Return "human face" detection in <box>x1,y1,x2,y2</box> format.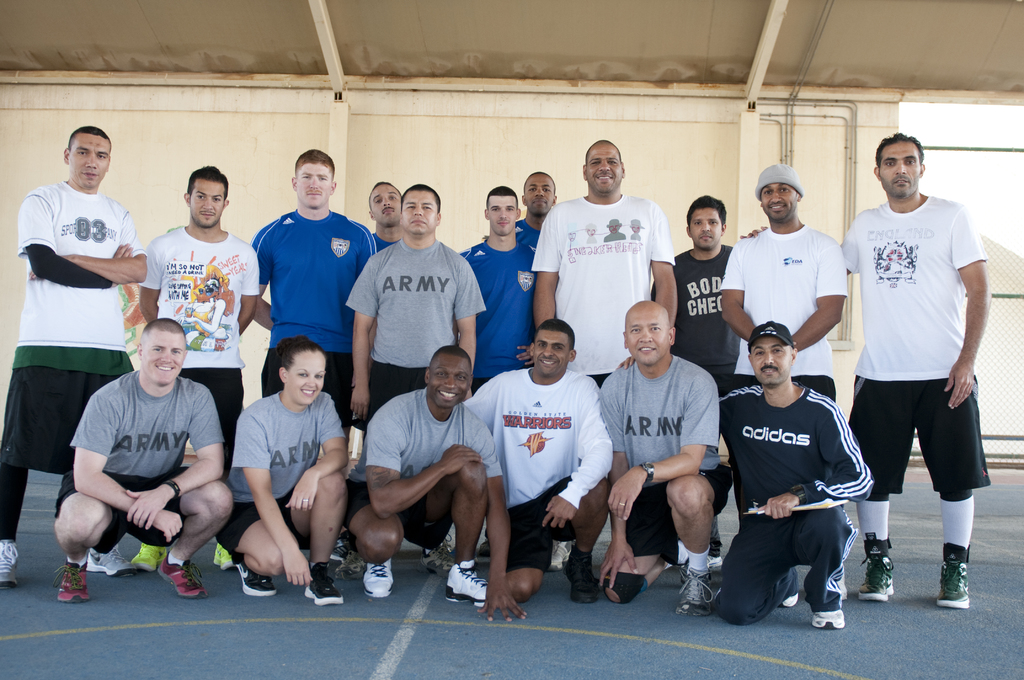
<box>584,145,621,194</box>.
